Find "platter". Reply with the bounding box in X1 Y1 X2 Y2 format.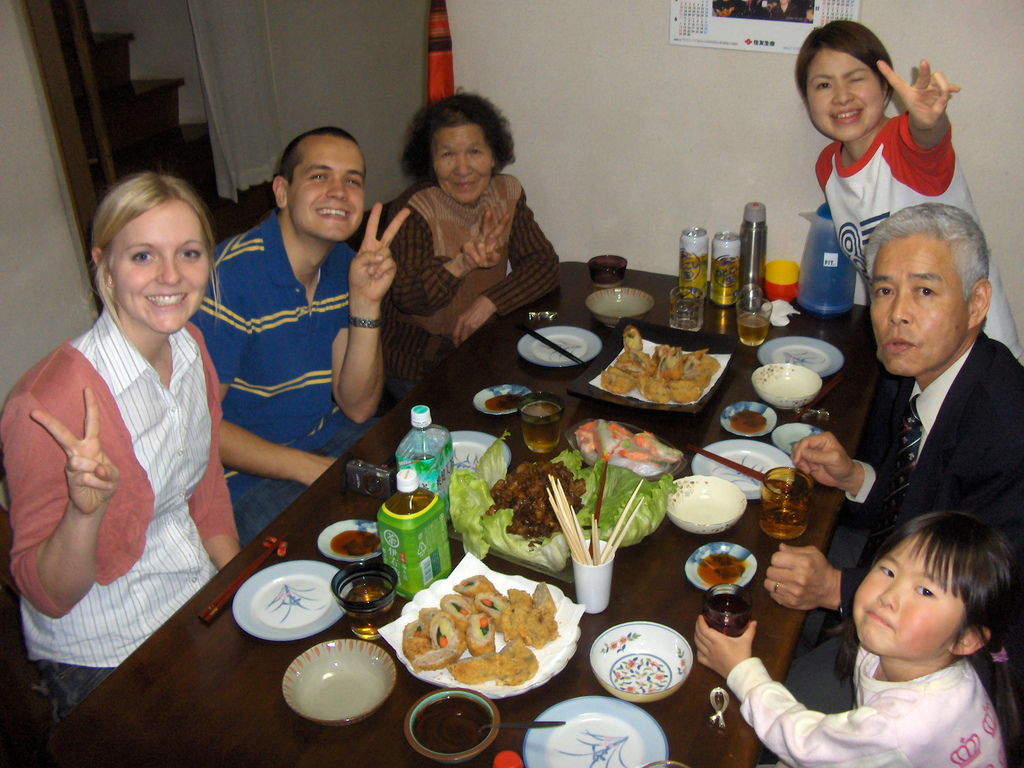
525 698 665 767.
